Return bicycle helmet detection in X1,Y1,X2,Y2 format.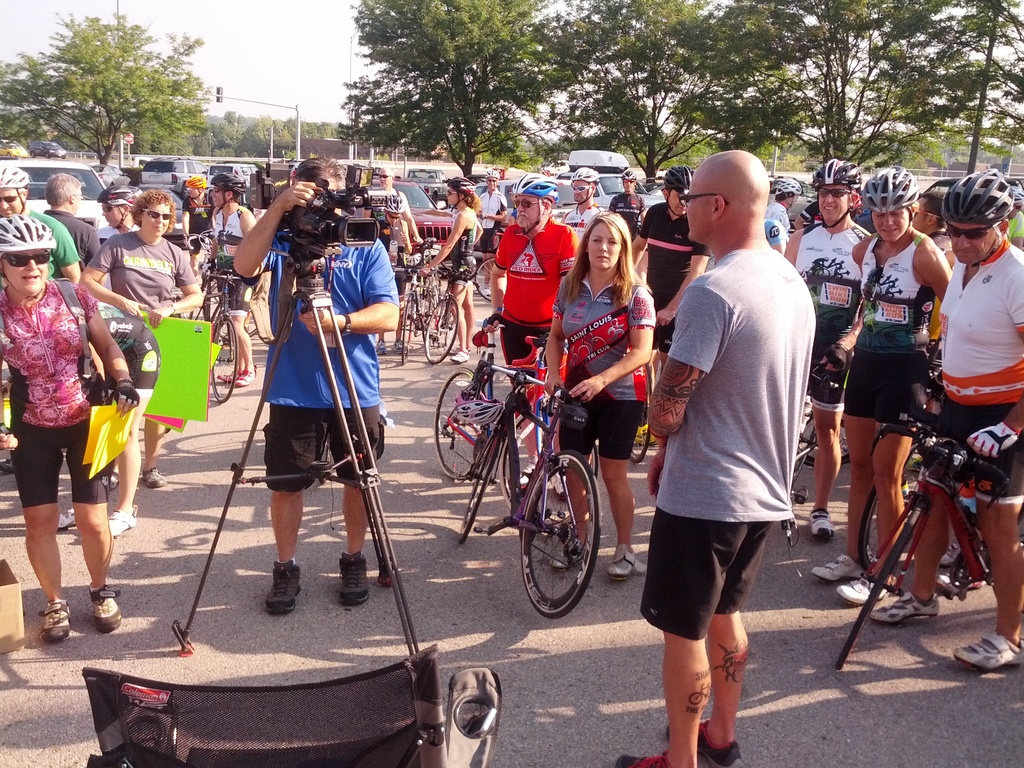
946,167,1011,233.
